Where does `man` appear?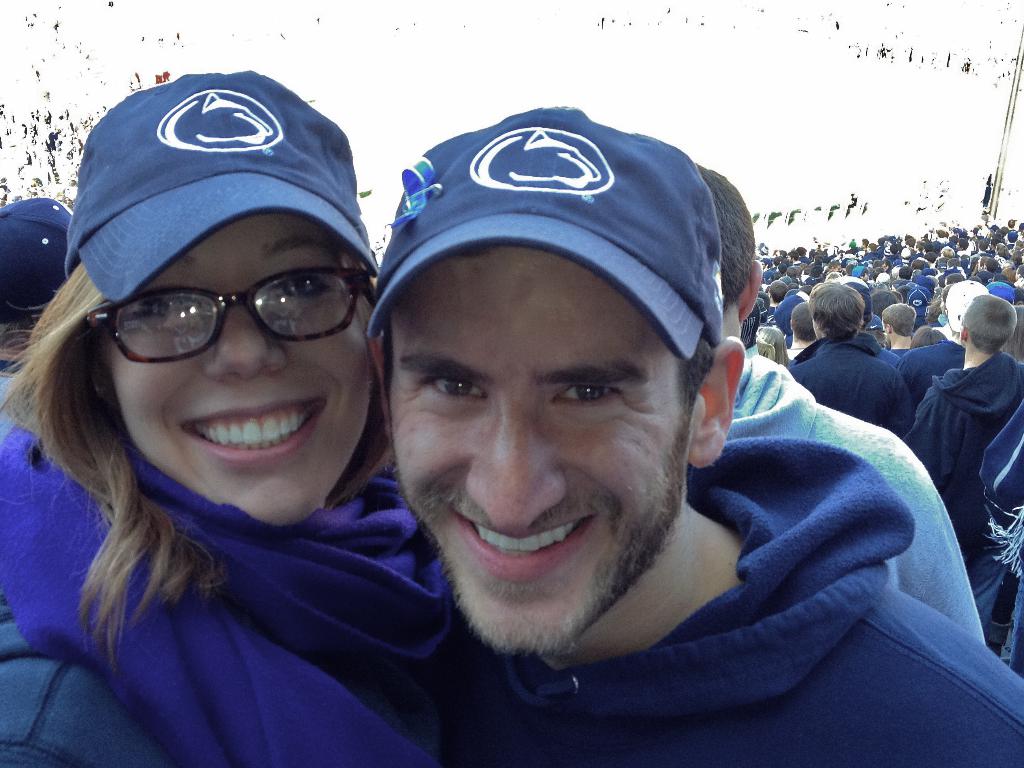
Appears at [x1=694, y1=163, x2=986, y2=643].
